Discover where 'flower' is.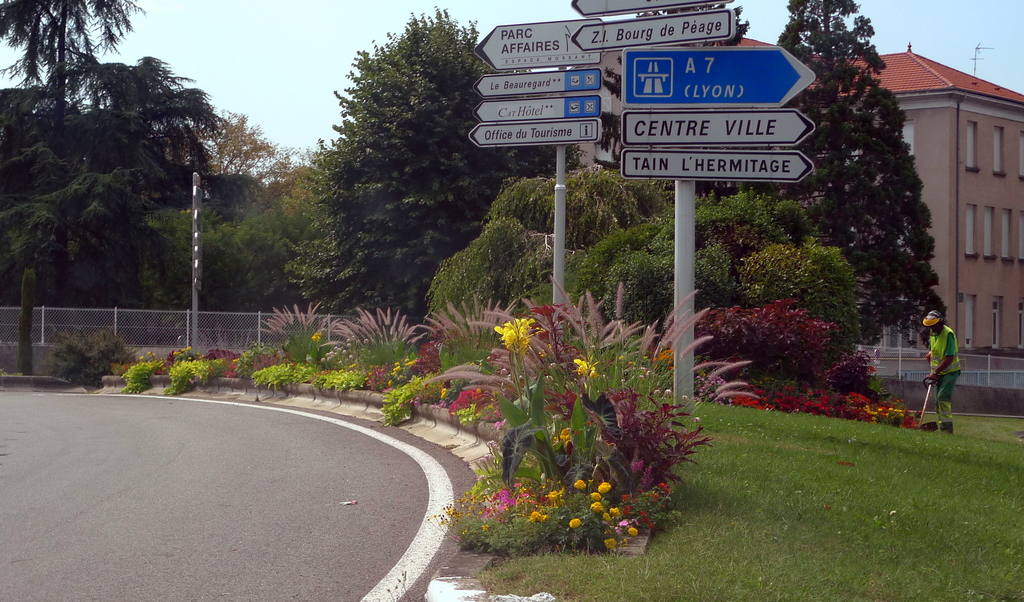
Discovered at 604/536/620/552.
